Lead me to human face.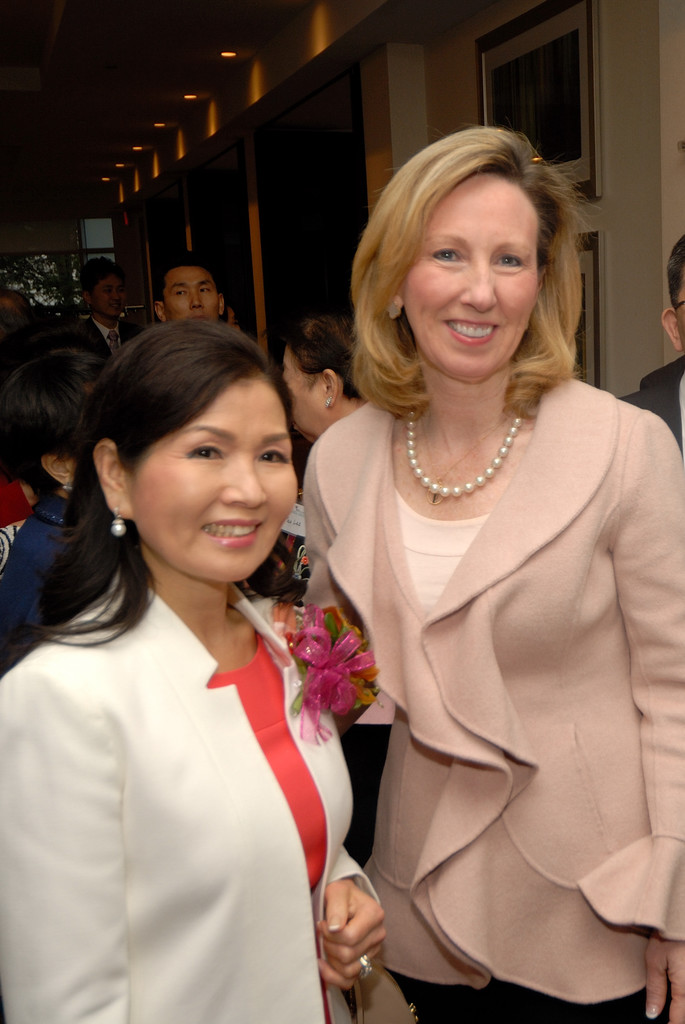
Lead to 286 348 324 433.
